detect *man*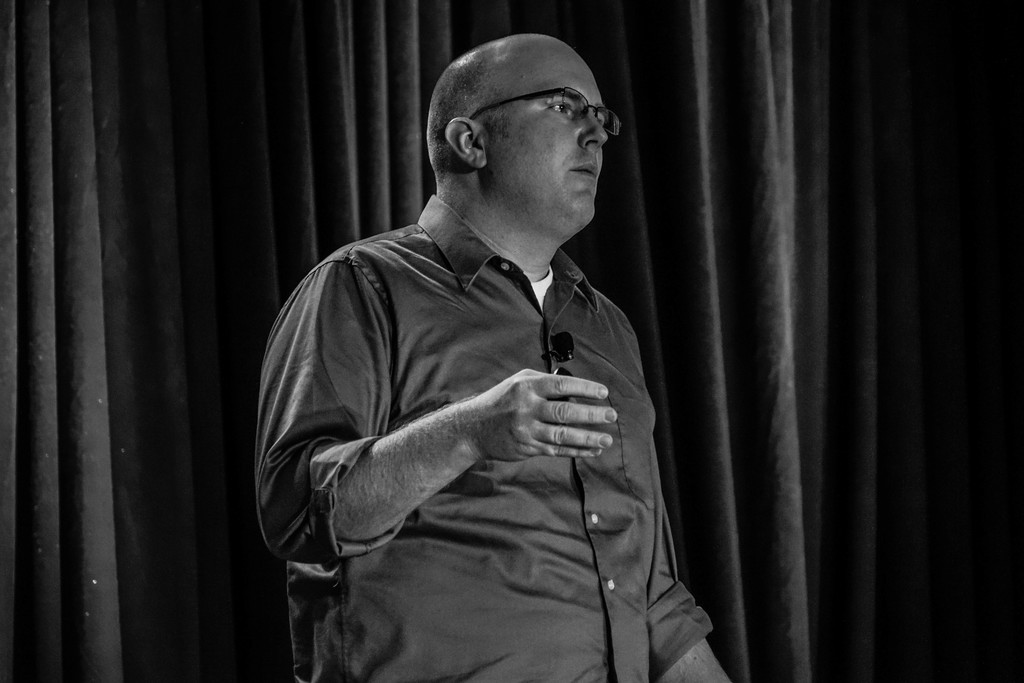
detection(259, 37, 733, 682)
